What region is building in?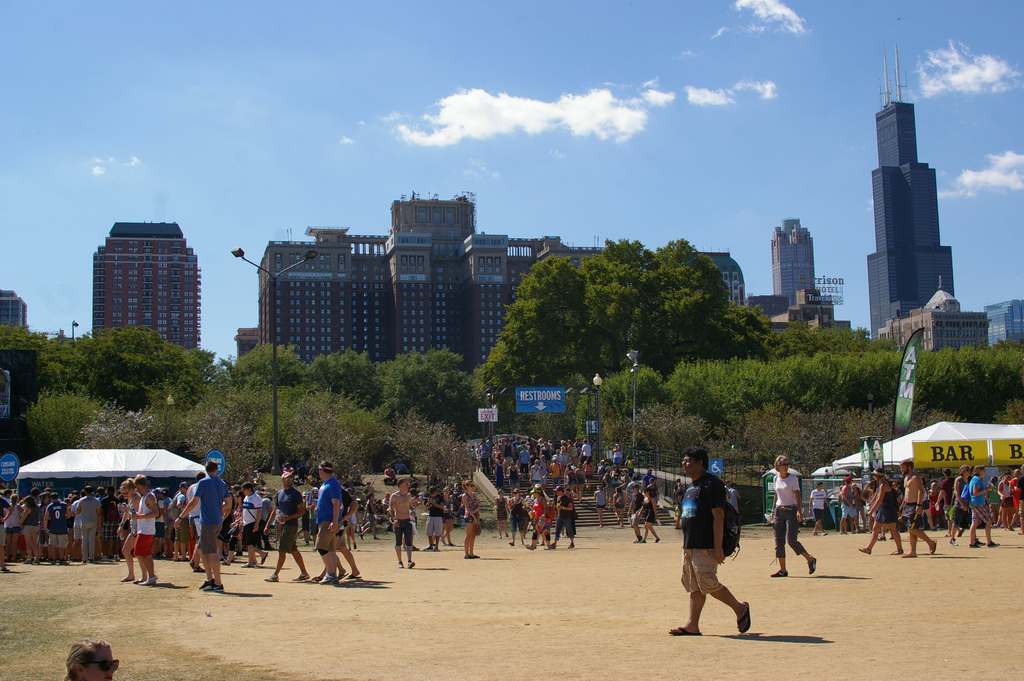
region(877, 274, 990, 354).
